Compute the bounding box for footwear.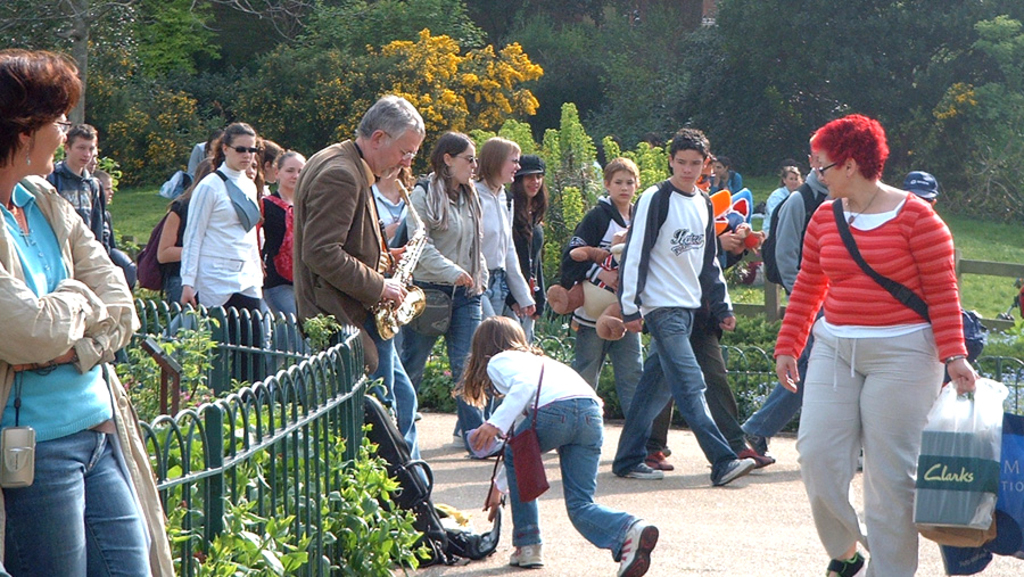
413,409,424,423.
